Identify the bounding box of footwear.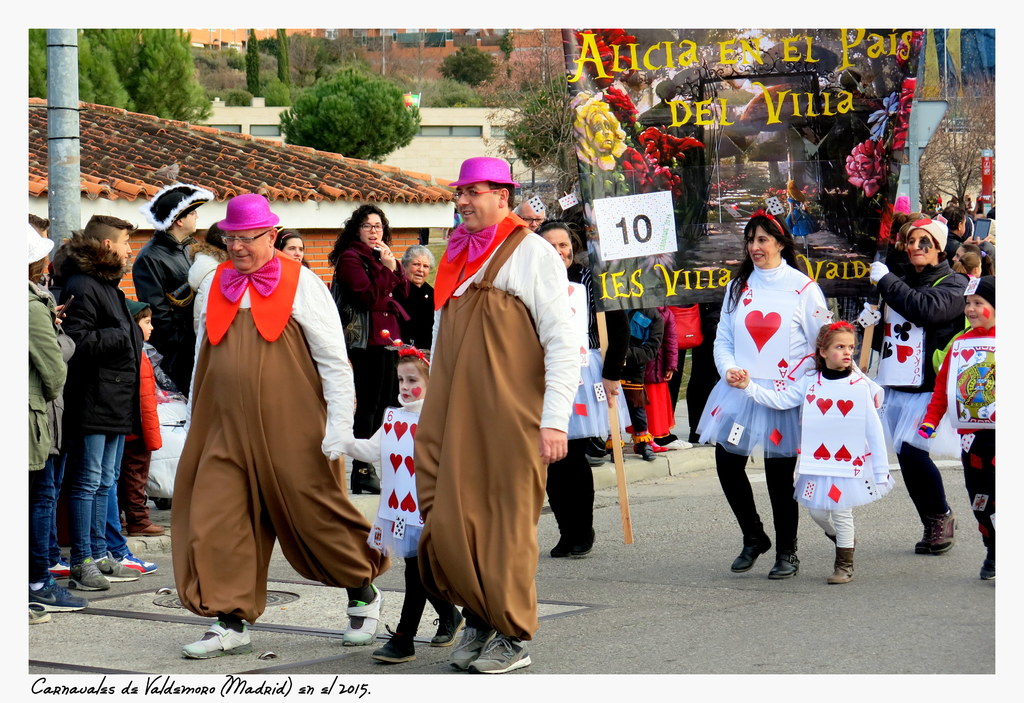
bbox(29, 606, 49, 622).
